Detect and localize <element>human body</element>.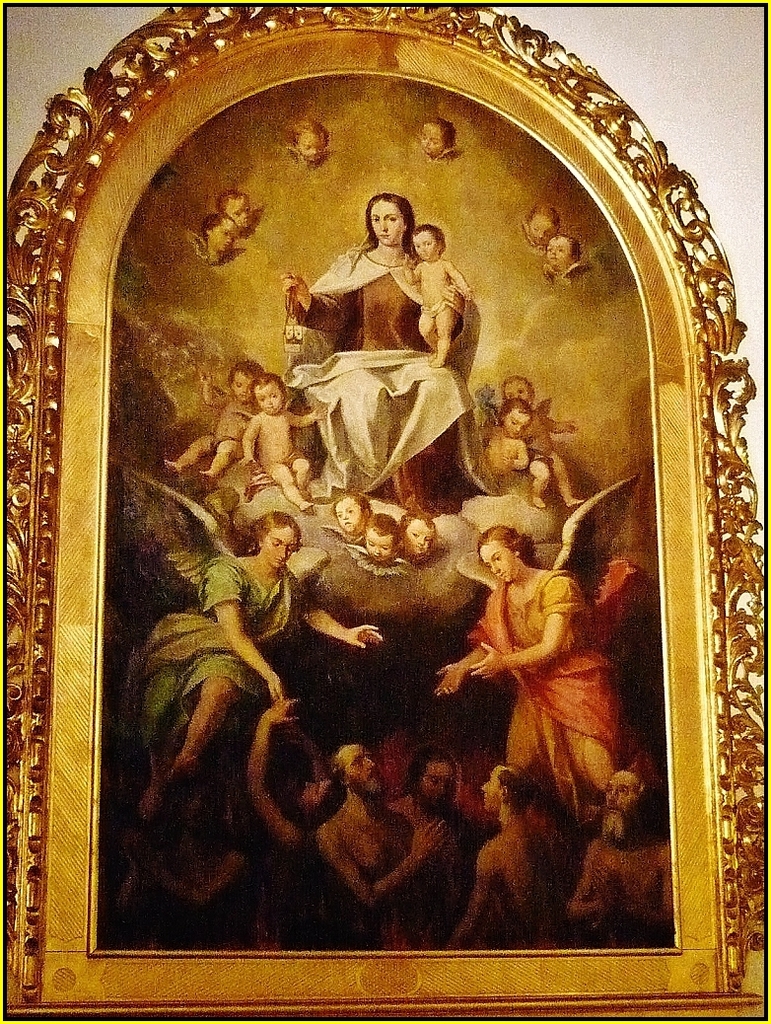
Localized at [left=454, top=813, right=564, bottom=969].
